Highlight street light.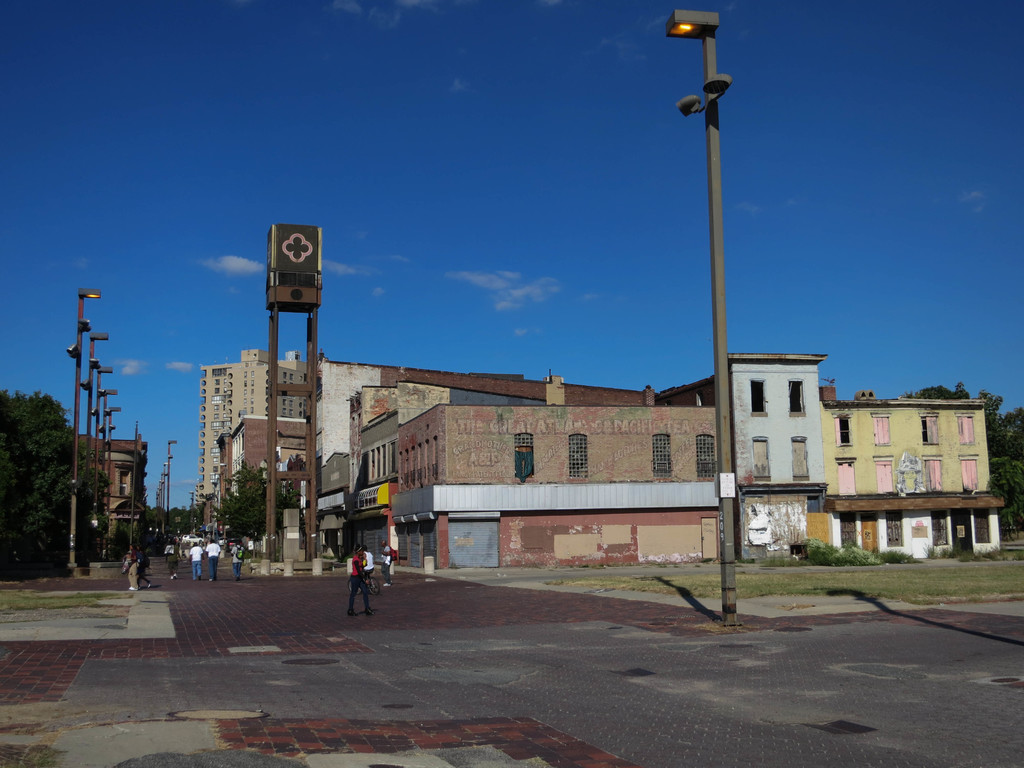
Highlighted region: box(168, 438, 181, 510).
